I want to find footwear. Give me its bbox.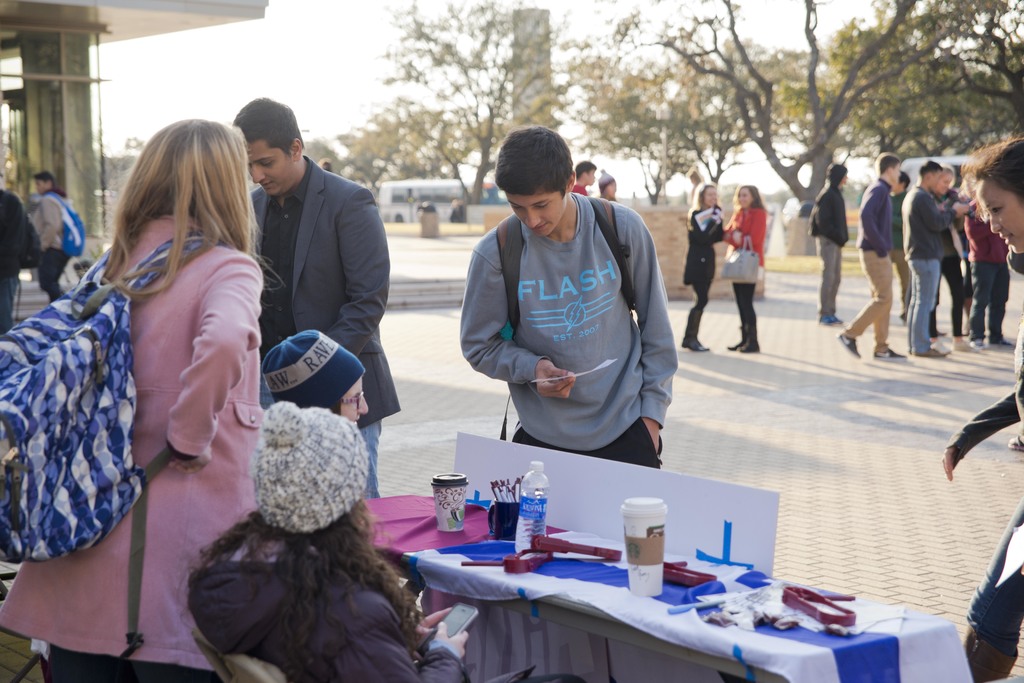
{"x1": 948, "y1": 341, "x2": 979, "y2": 354}.
